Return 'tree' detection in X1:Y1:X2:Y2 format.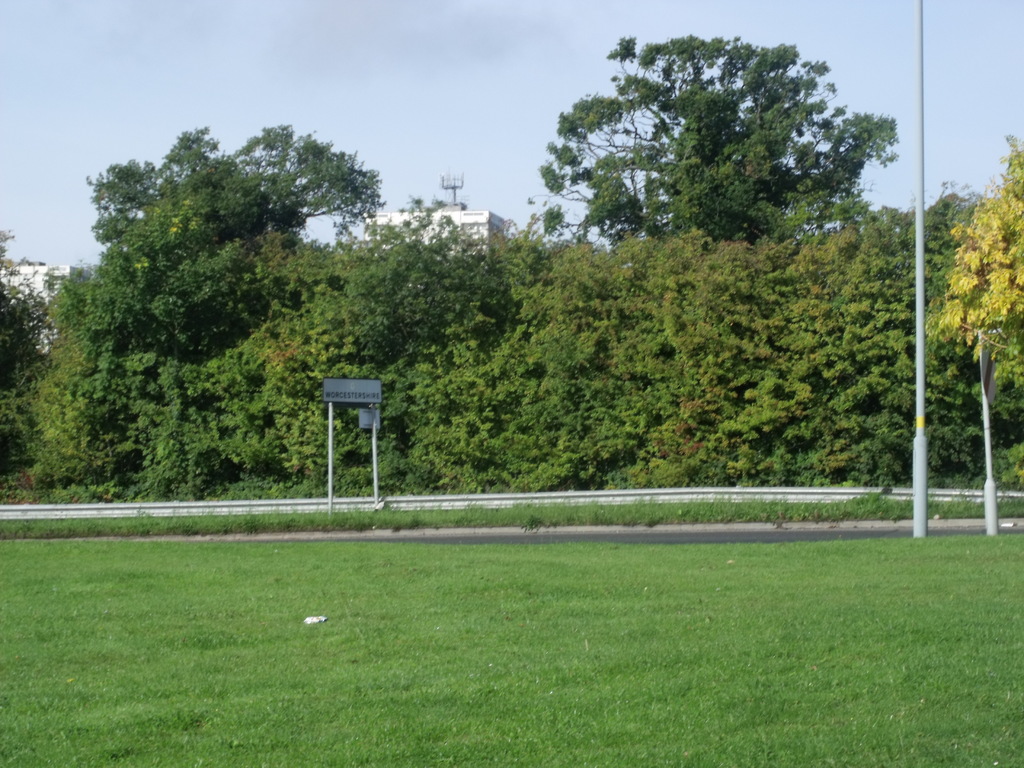
88:125:381:243.
